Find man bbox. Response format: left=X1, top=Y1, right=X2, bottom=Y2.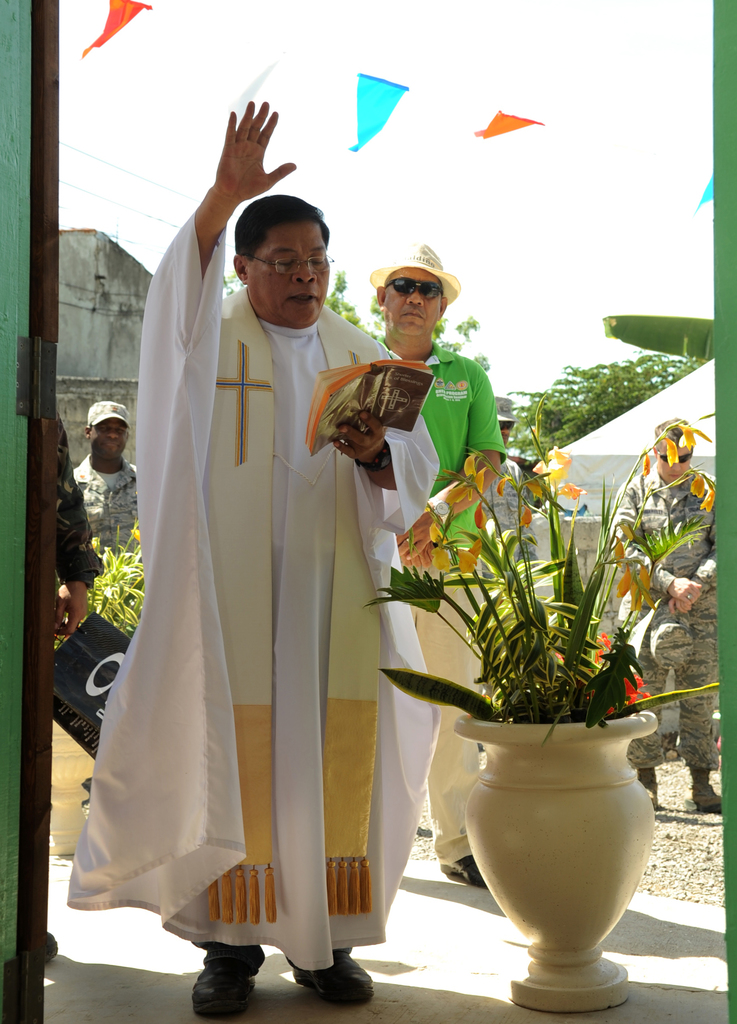
left=65, top=399, right=147, bottom=574.
